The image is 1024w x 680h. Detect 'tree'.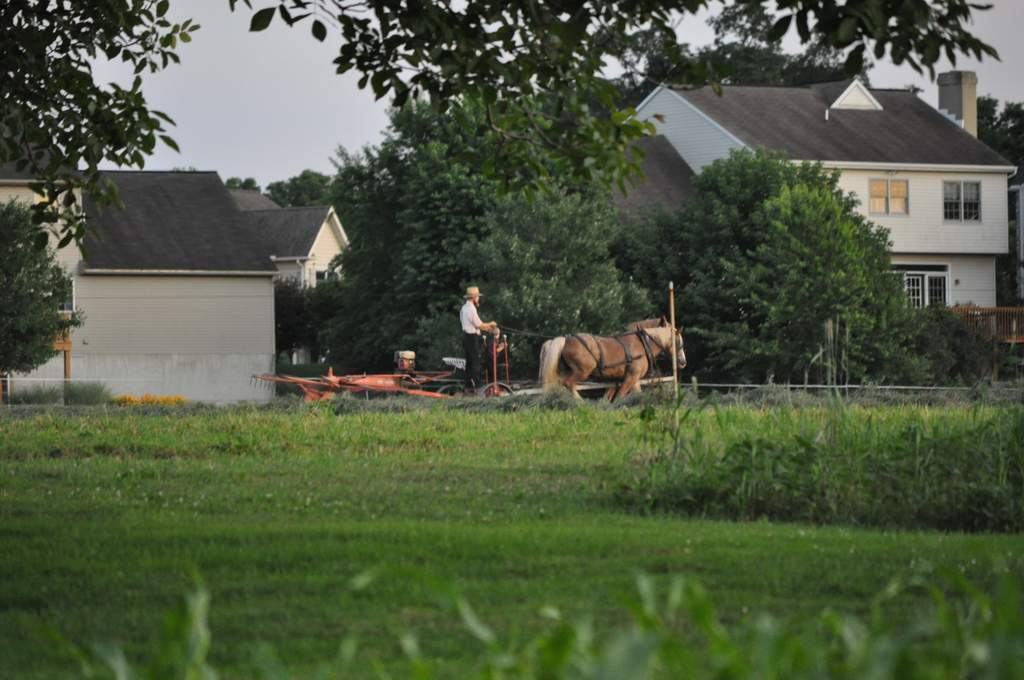
Detection: 0/196/87/380.
